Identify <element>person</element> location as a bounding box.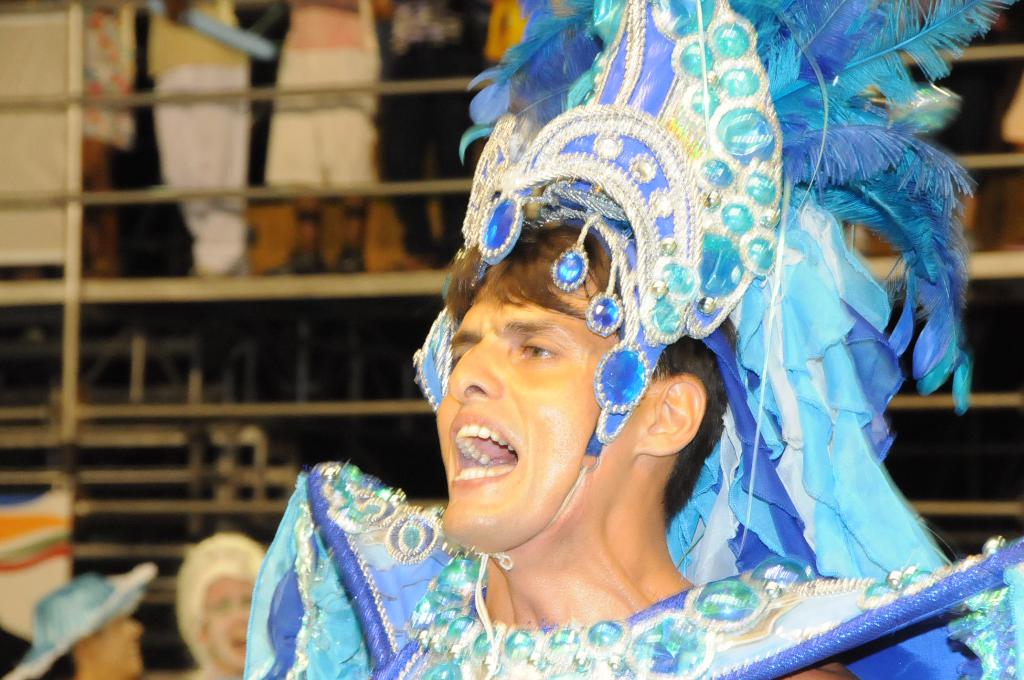
select_region(241, 0, 1023, 679).
